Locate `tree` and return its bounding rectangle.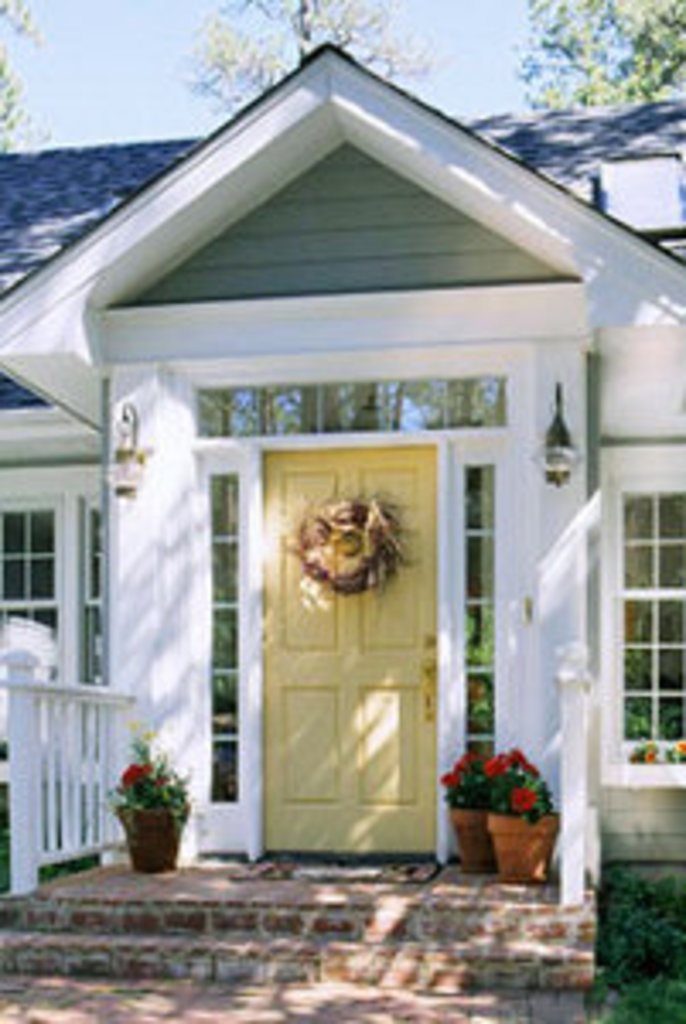
181/0/430/99.
